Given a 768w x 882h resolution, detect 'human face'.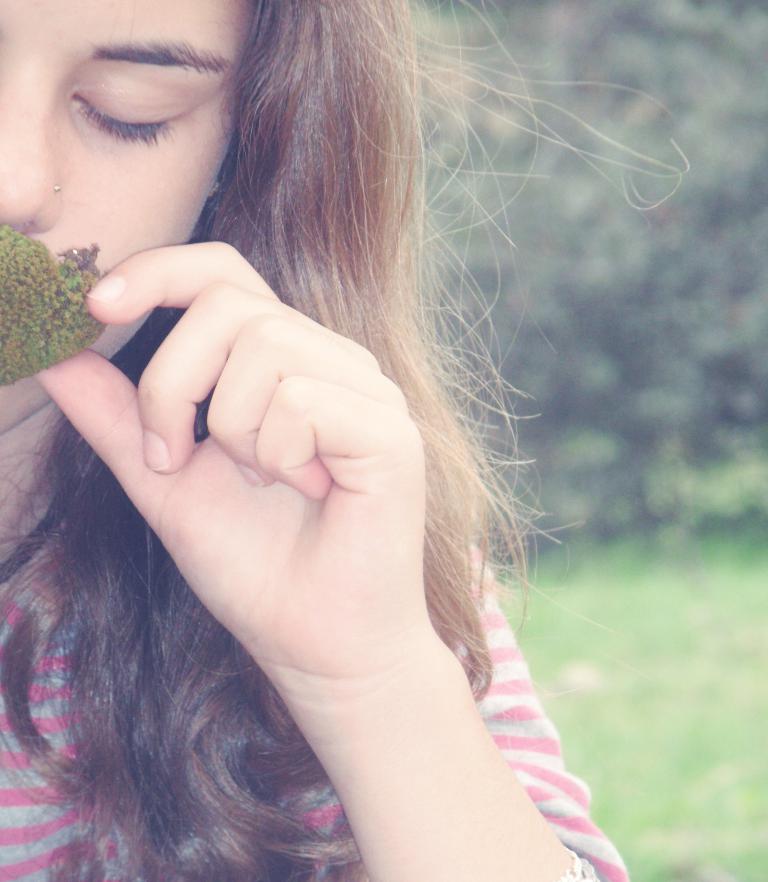
(x1=0, y1=0, x2=253, y2=435).
